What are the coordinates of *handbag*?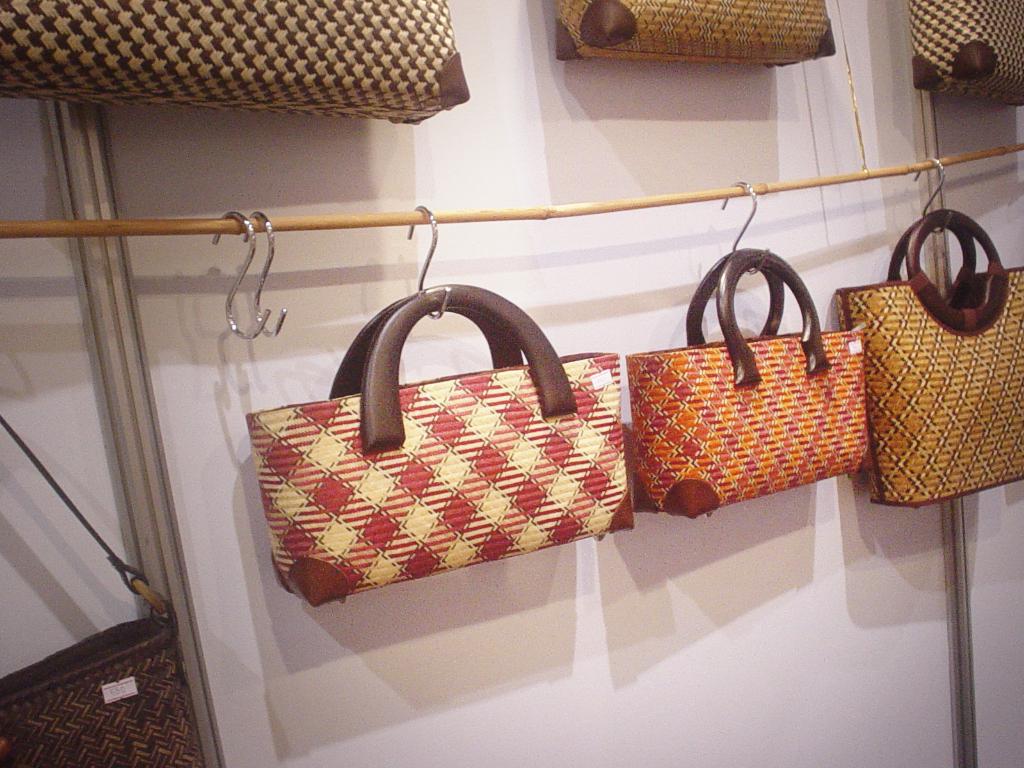
select_region(825, 217, 1023, 515).
